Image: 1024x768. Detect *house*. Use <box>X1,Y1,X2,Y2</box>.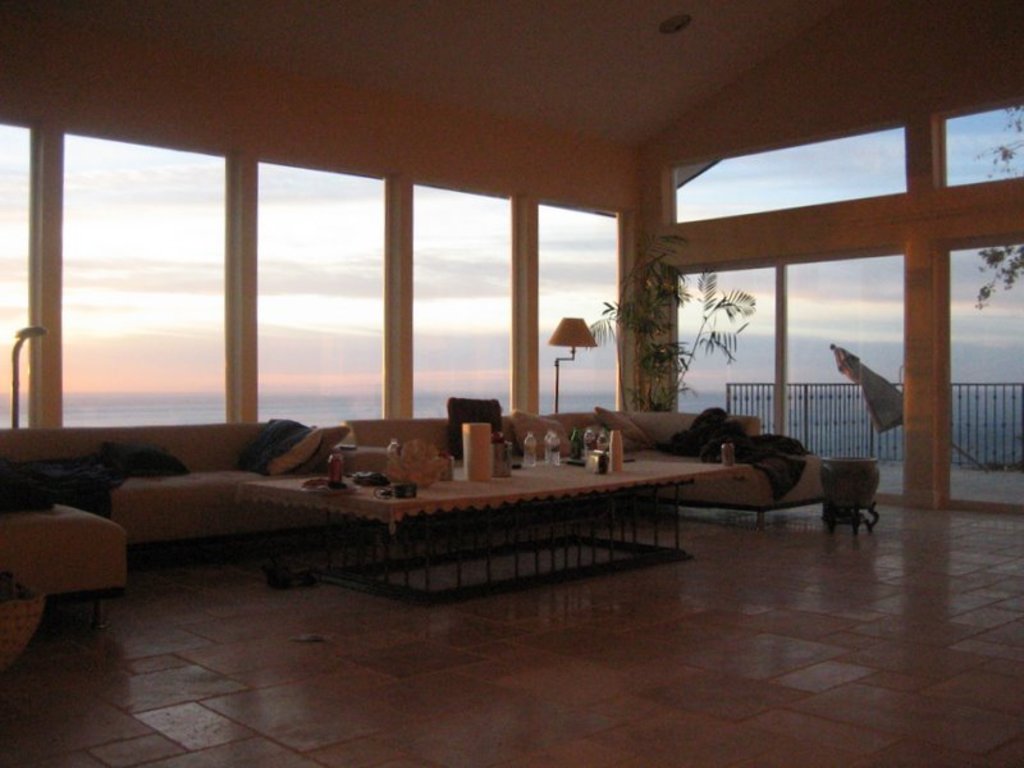
<box>0,0,1023,767</box>.
